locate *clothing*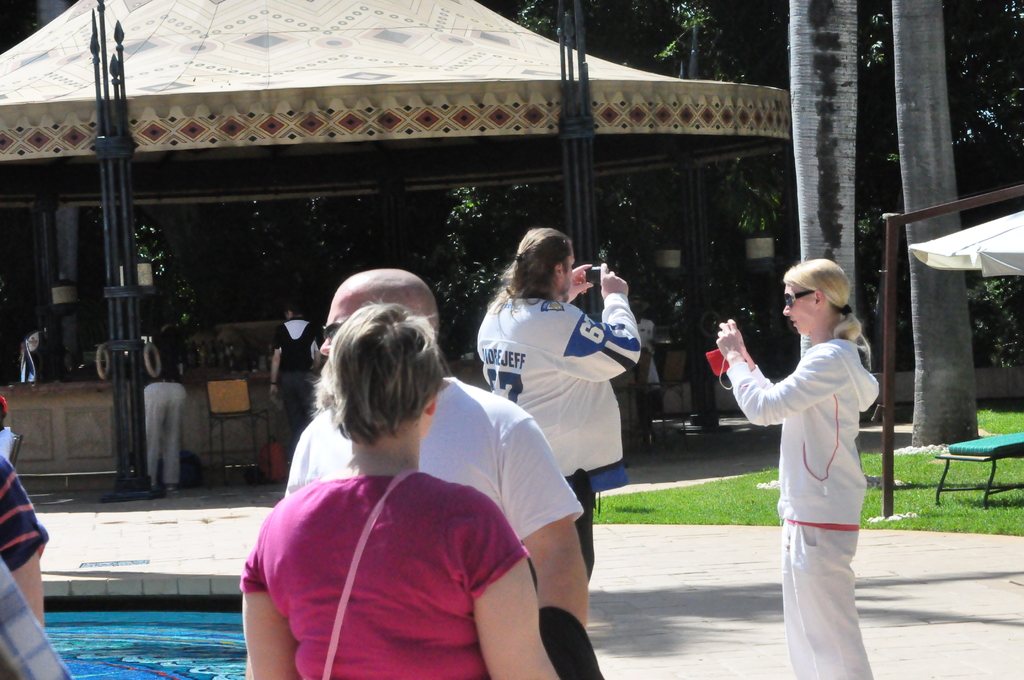
<bbox>270, 316, 321, 439</bbox>
